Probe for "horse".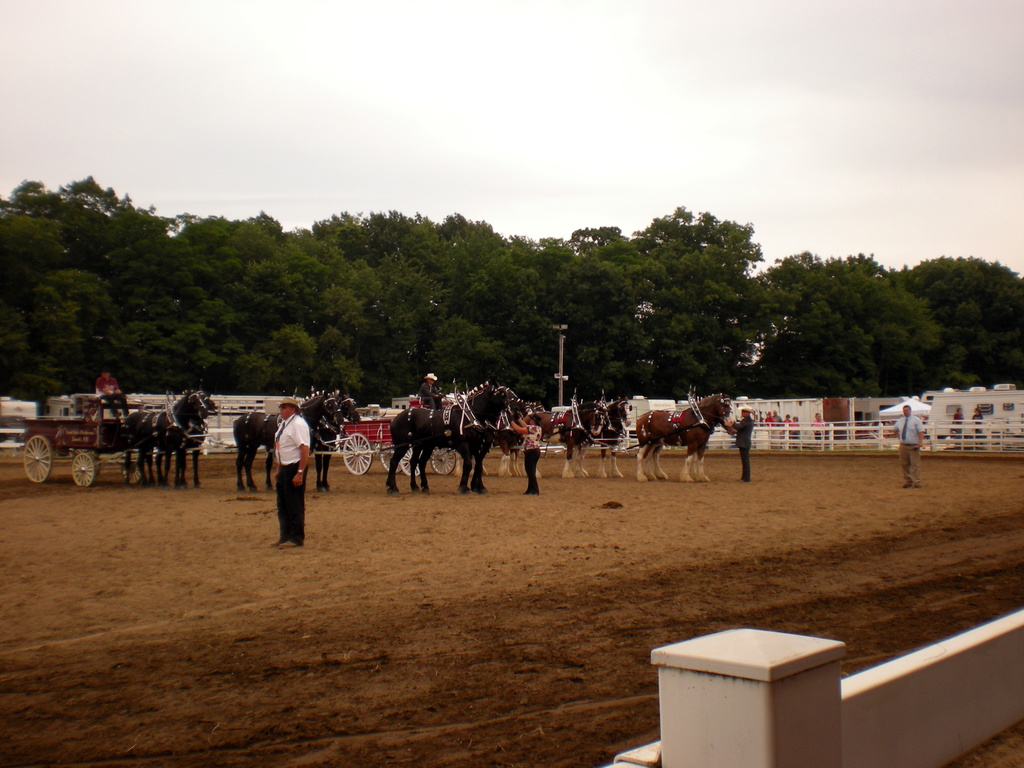
Probe result: BBox(385, 381, 516, 500).
